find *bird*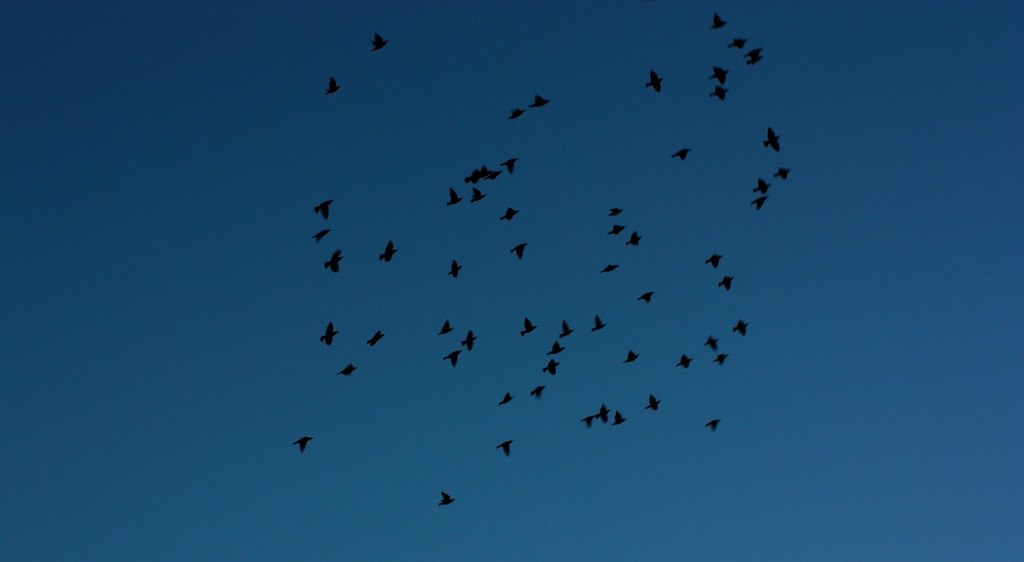
bbox=(524, 92, 550, 117)
